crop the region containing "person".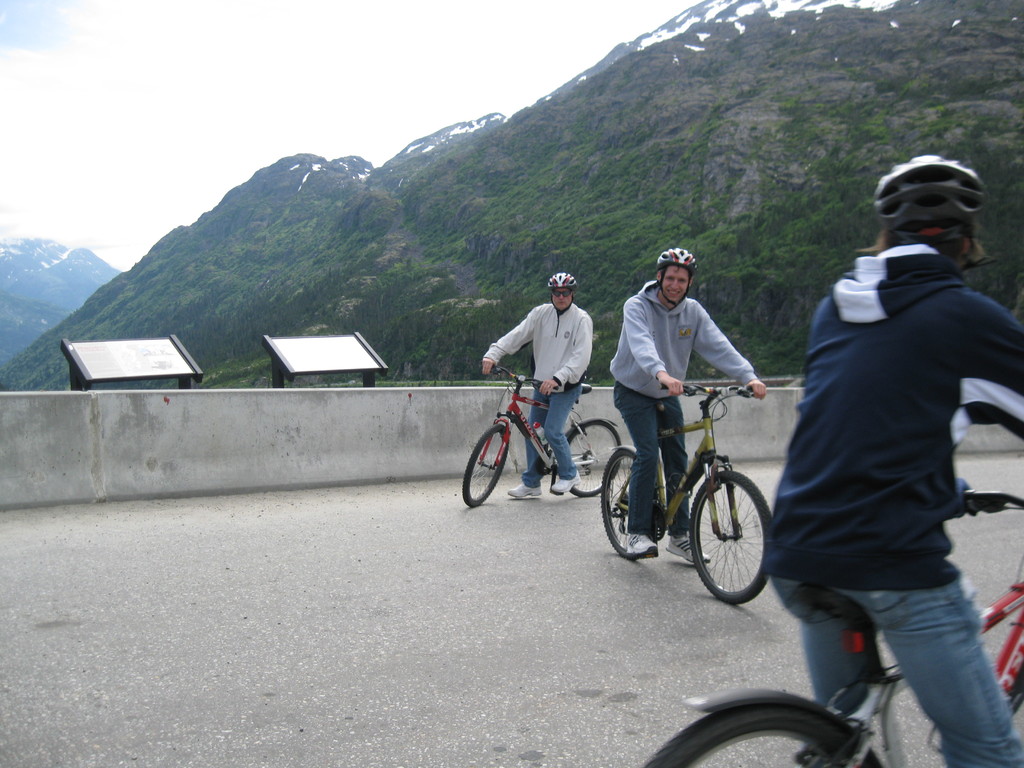
Crop region: box(609, 246, 764, 564).
